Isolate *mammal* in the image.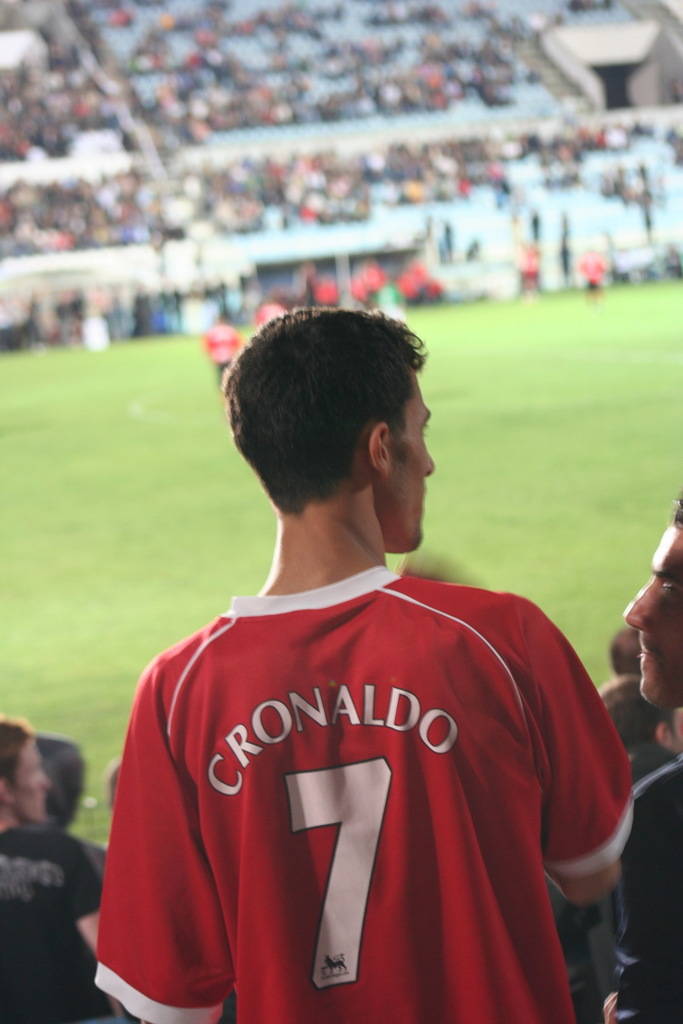
Isolated region: 253 300 288 337.
